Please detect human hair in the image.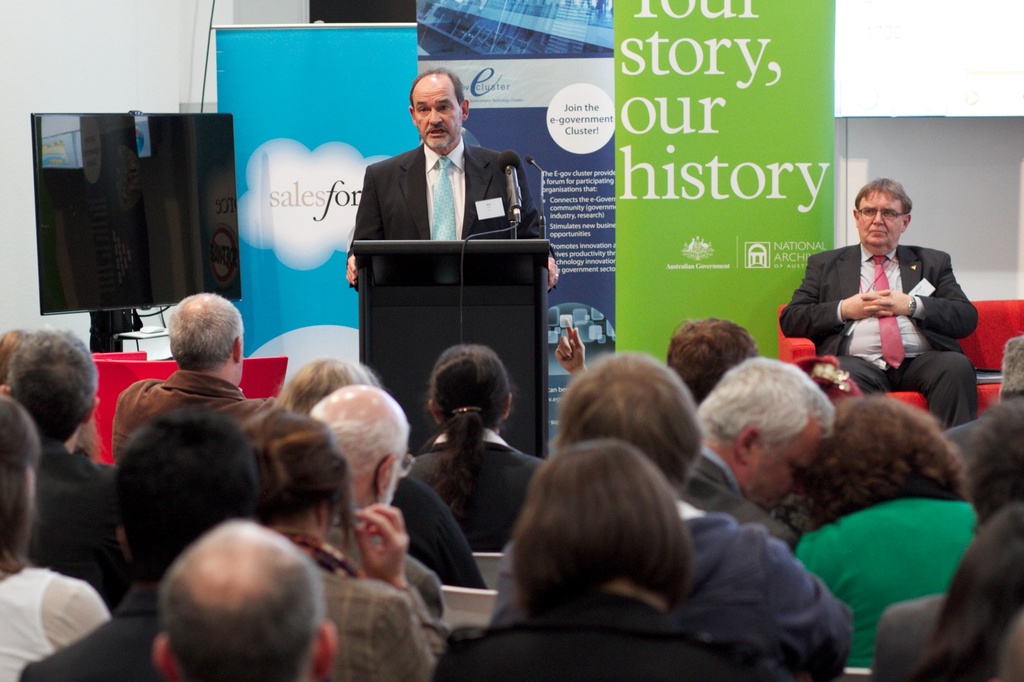
(x1=304, y1=395, x2=414, y2=475).
